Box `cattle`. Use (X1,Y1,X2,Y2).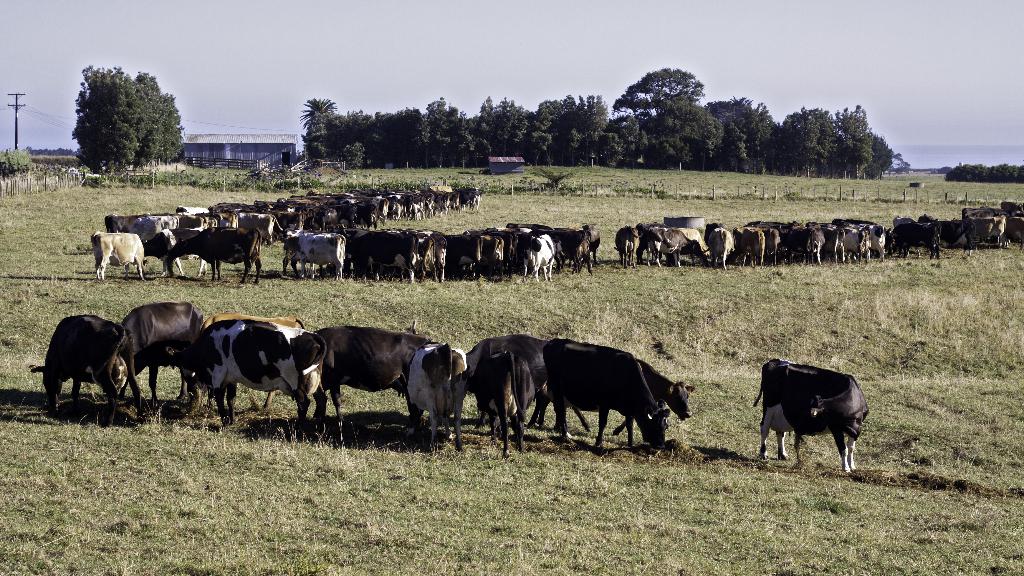
(465,329,545,434).
